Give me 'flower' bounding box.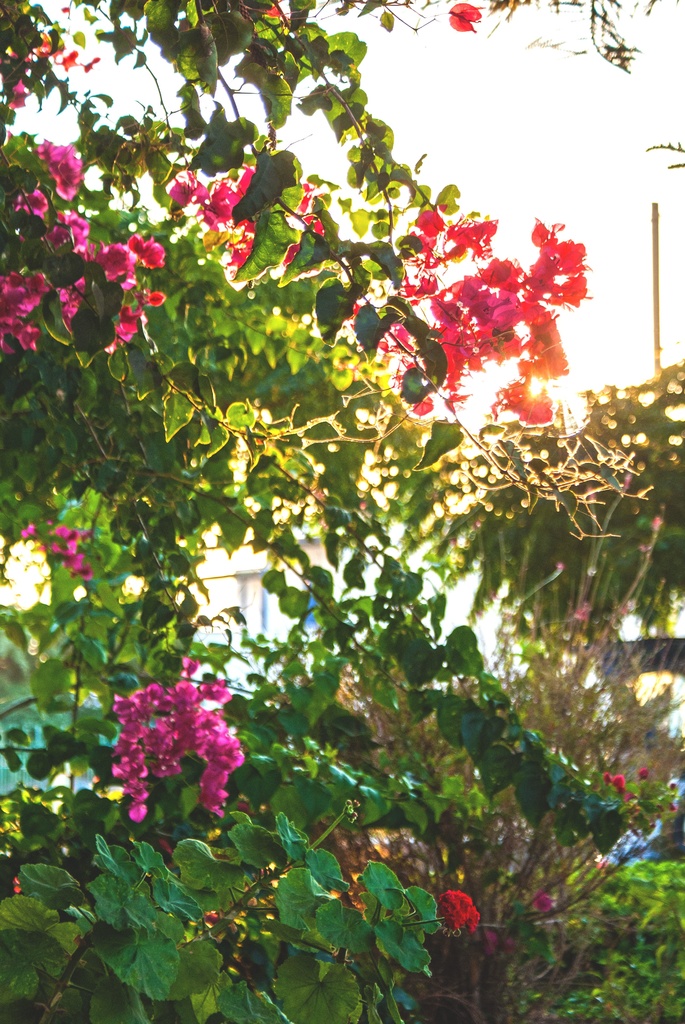
box(281, 244, 300, 270).
